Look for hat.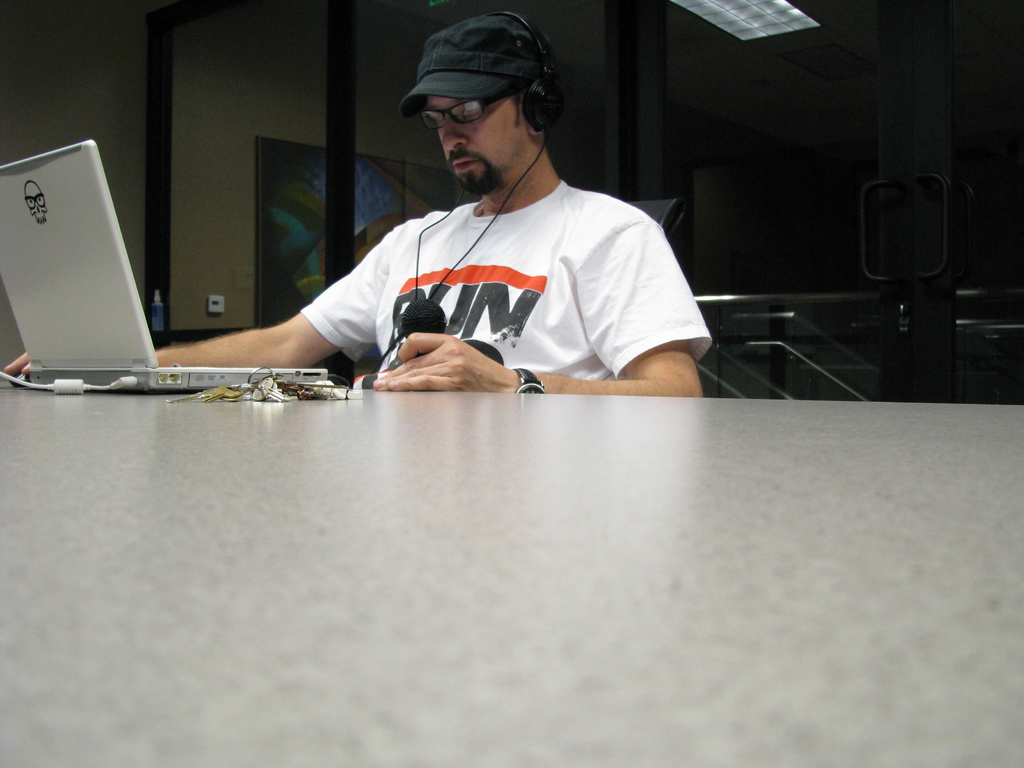
Found: bbox=[401, 13, 564, 118].
